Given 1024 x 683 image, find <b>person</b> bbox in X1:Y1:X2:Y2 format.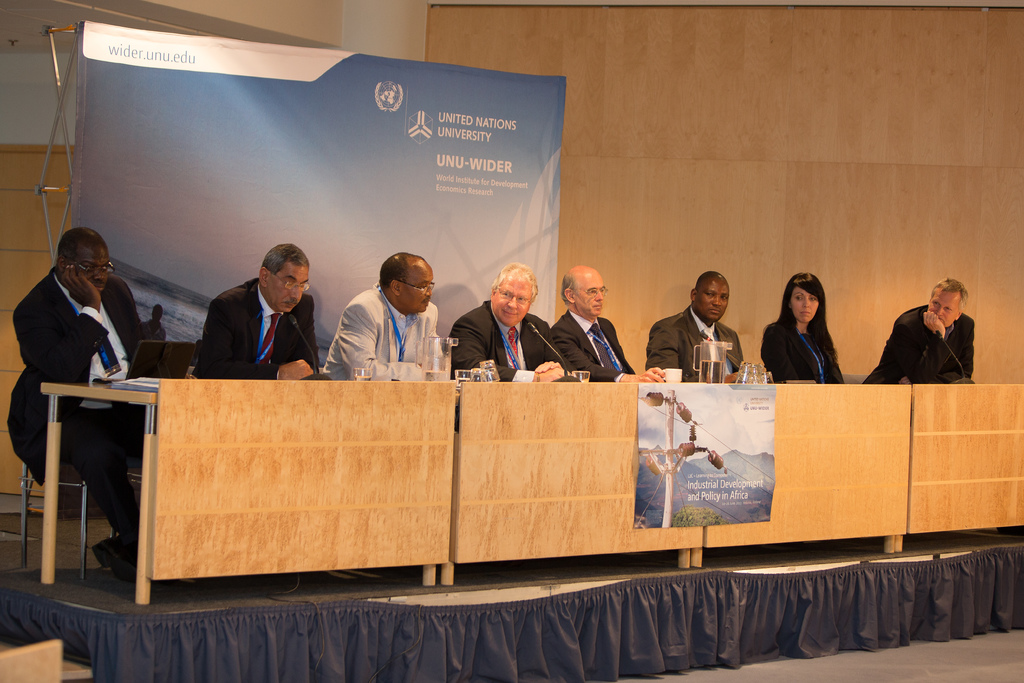
548:263:665:386.
